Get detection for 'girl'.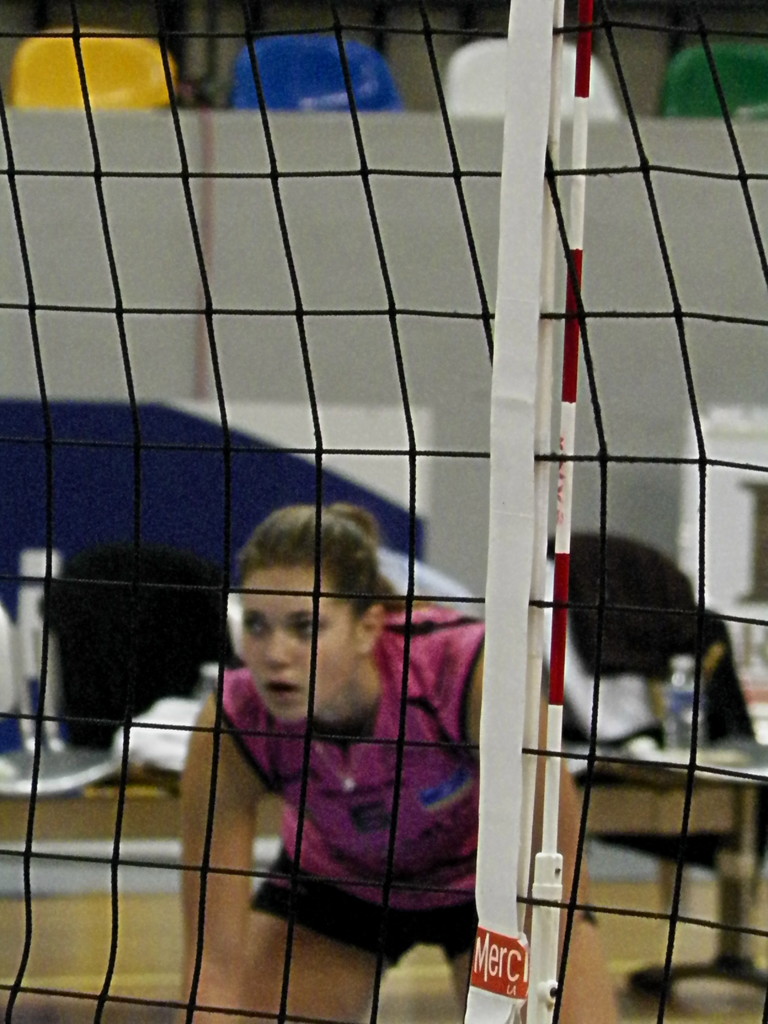
Detection: detection(176, 488, 623, 1021).
